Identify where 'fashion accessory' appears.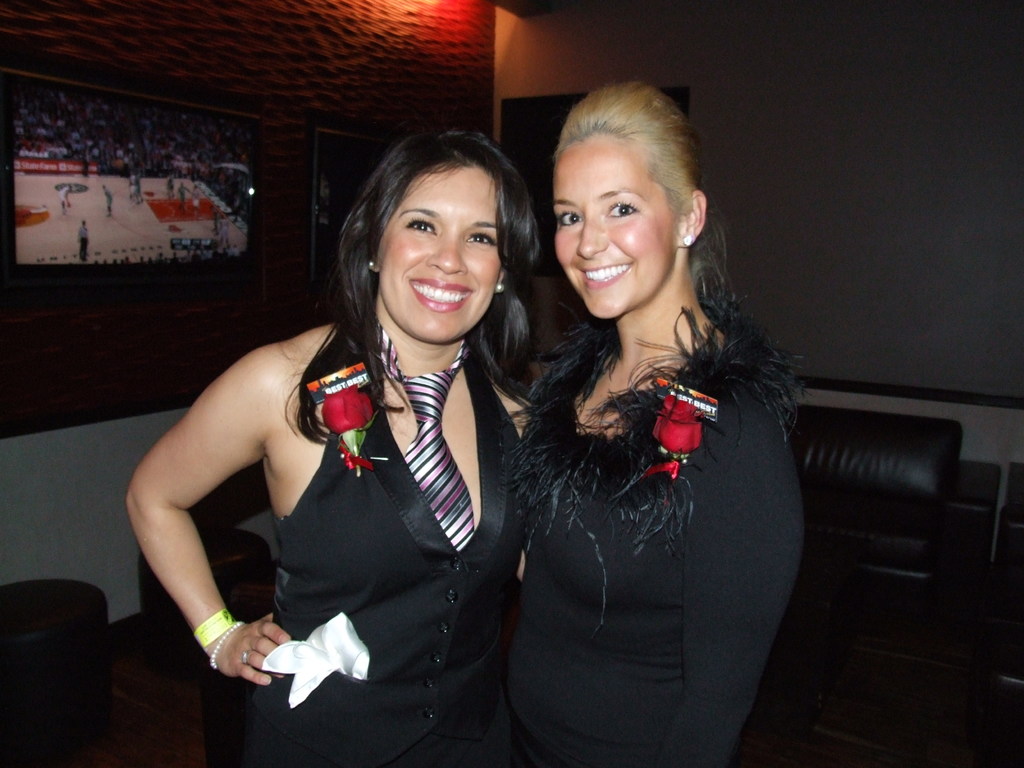
Appears at region(376, 316, 472, 550).
